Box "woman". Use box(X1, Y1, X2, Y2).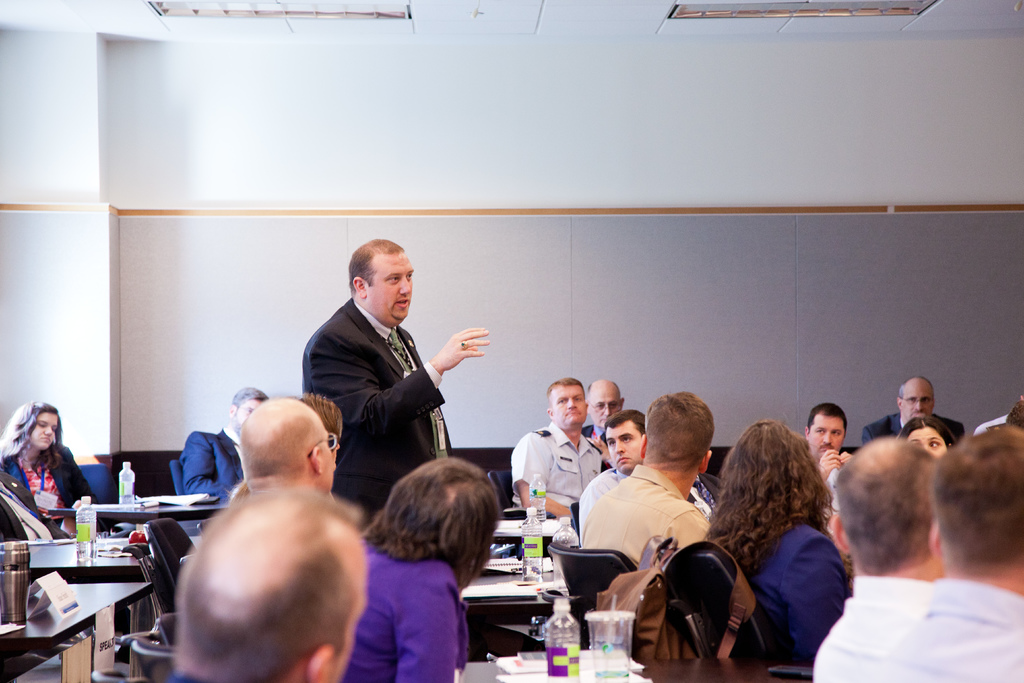
box(894, 409, 960, 461).
